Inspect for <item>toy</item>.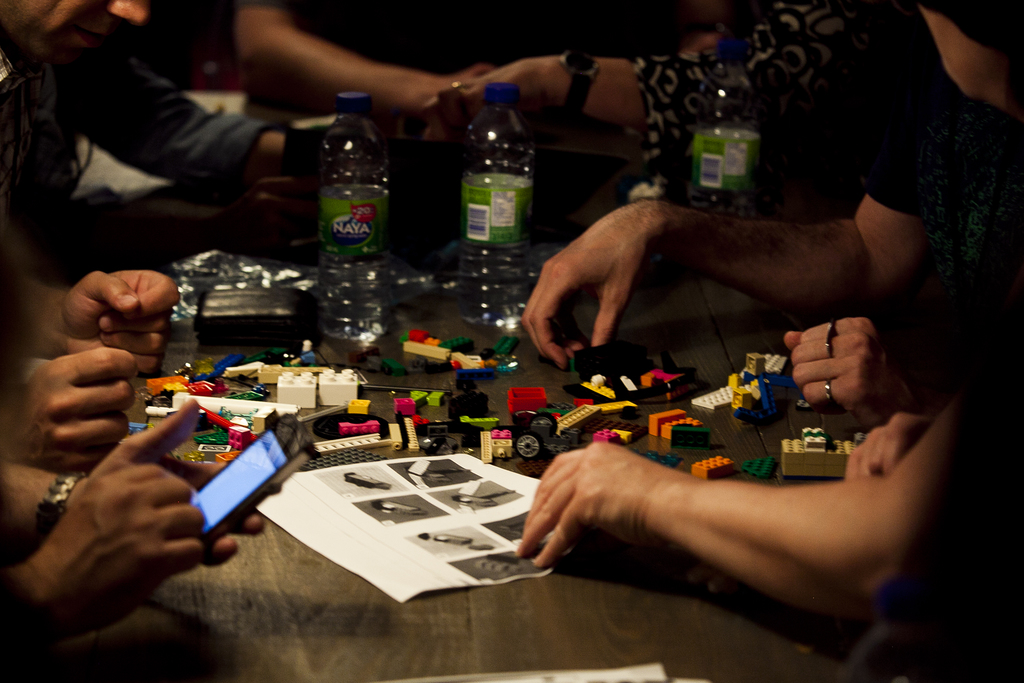
Inspection: box=[381, 427, 401, 445].
